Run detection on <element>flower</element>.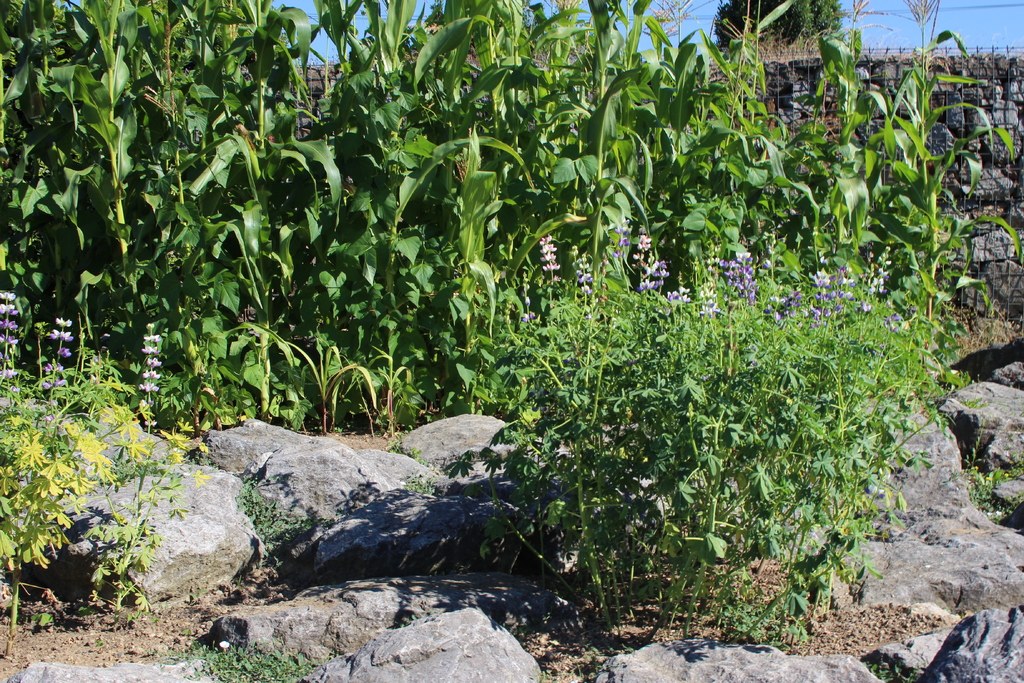
Result: Rect(774, 287, 795, 317).
